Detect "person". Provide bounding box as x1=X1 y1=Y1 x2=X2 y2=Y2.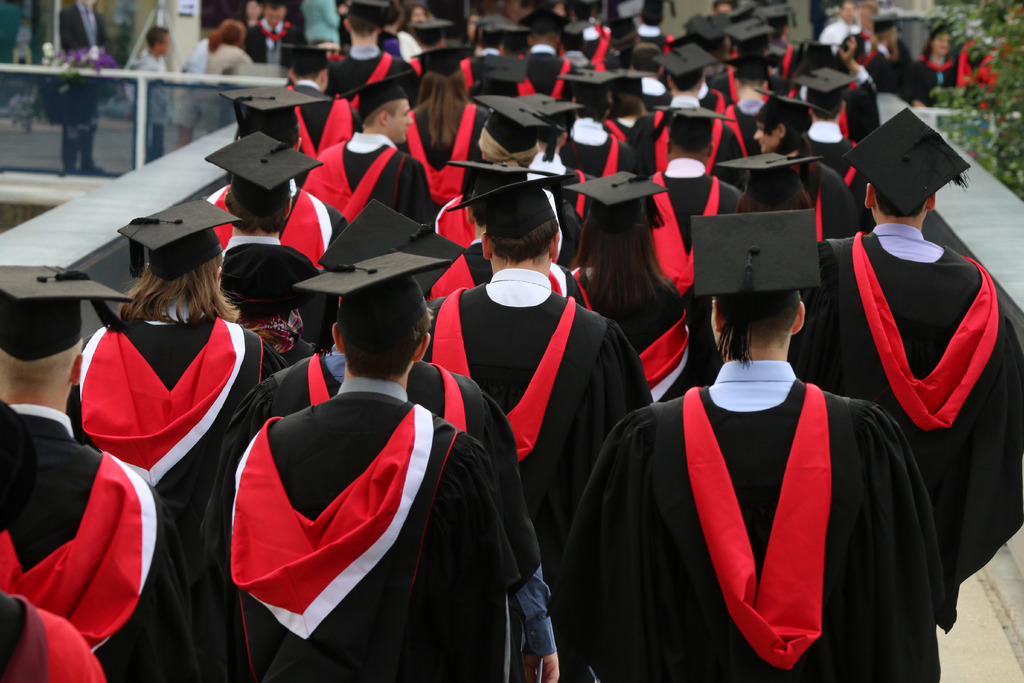
x1=645 y1=100 x2=728 y2=261.
